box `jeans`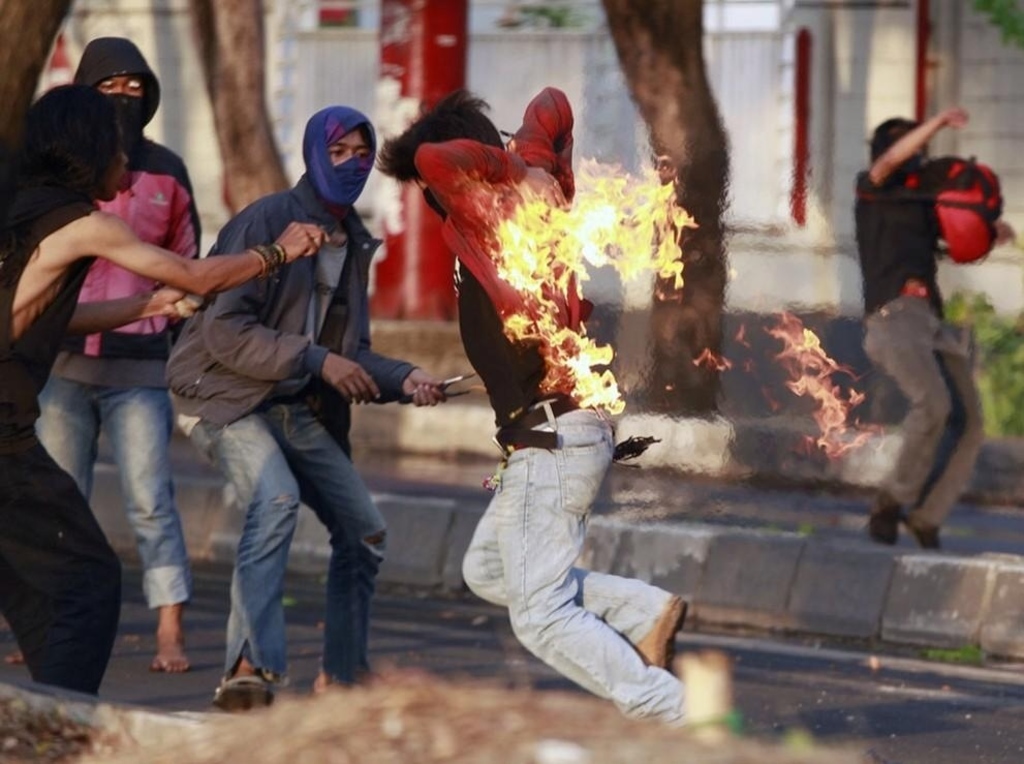
select_region(188, 395, 389, 681)
